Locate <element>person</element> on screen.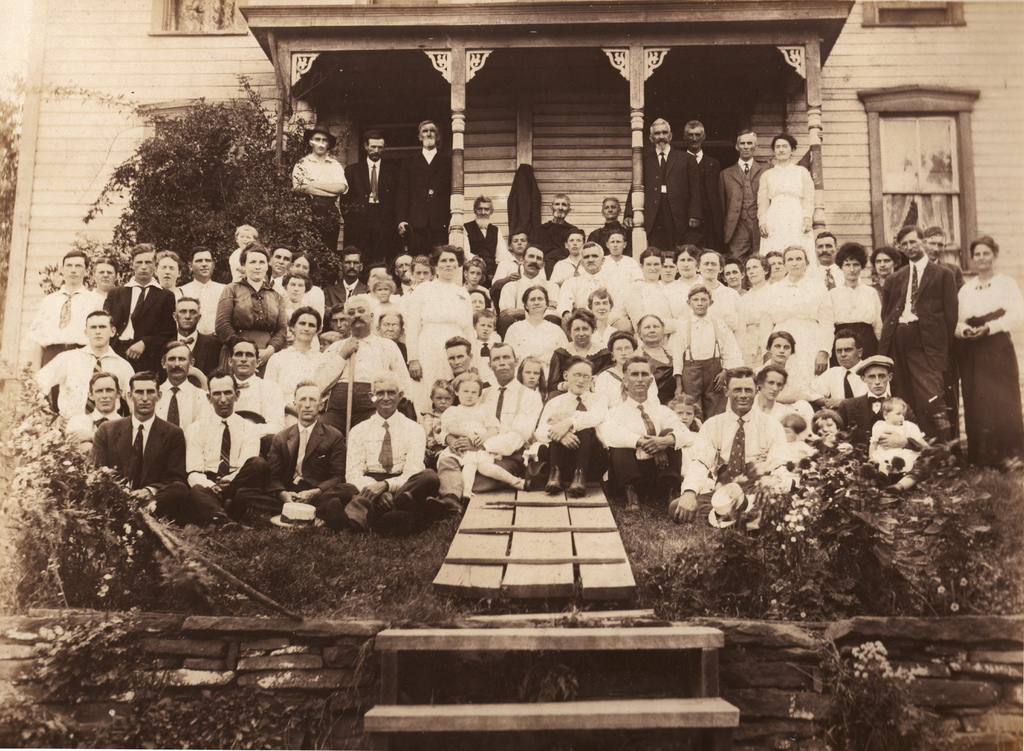
On screen at bbox=[448, 334, 492, 402].
